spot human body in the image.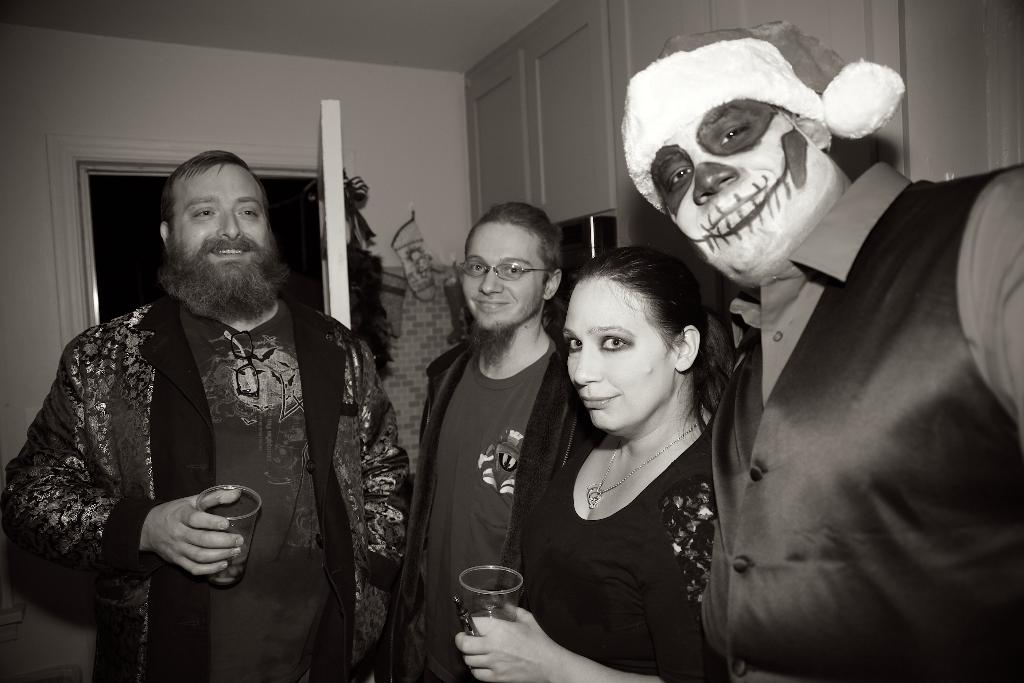
human body found at rect(28, 162, 375, 661).
